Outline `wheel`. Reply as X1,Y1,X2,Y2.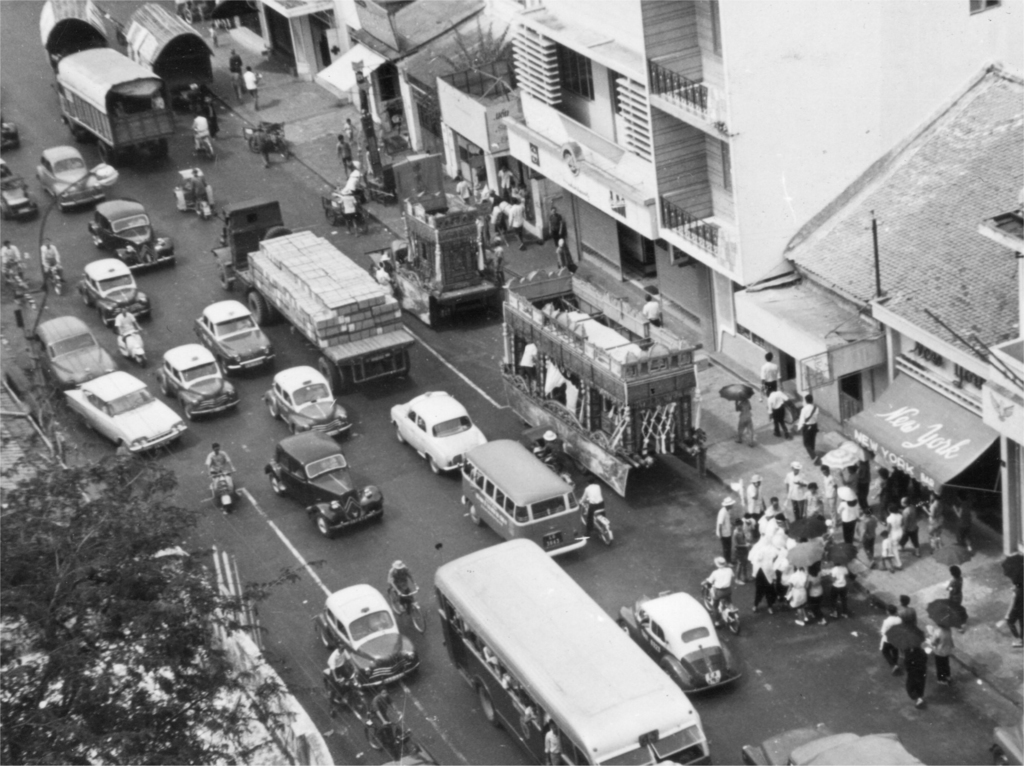
615,621,641,642.
